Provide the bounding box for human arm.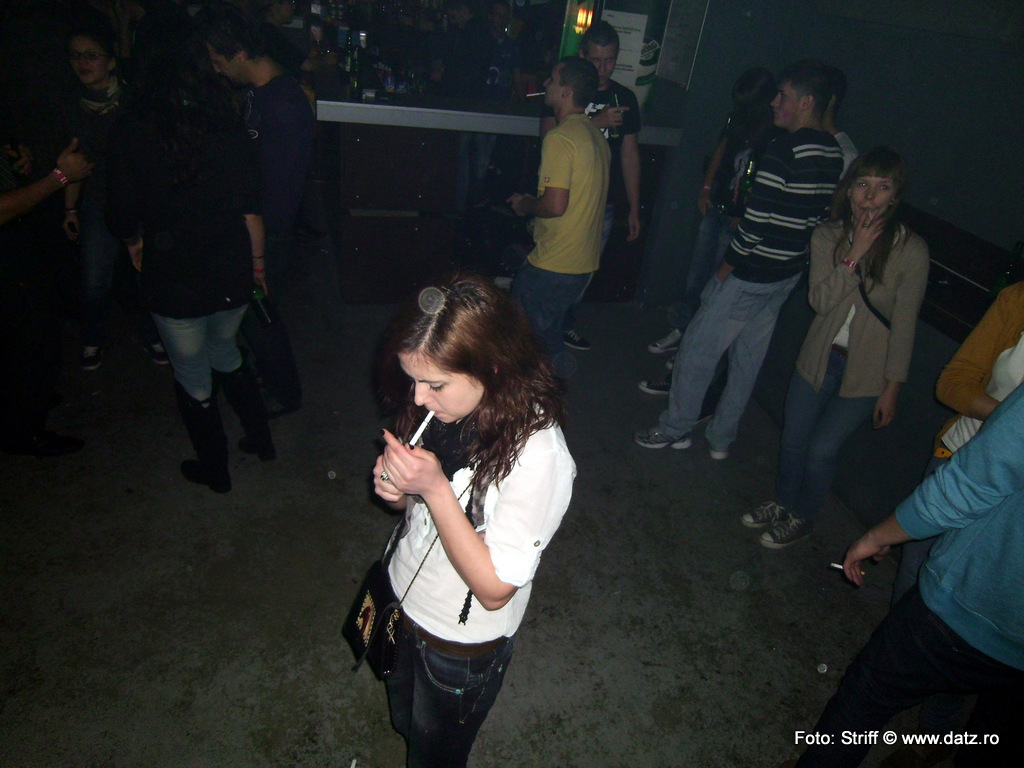
l=804, t=206, r=891, b=319.
